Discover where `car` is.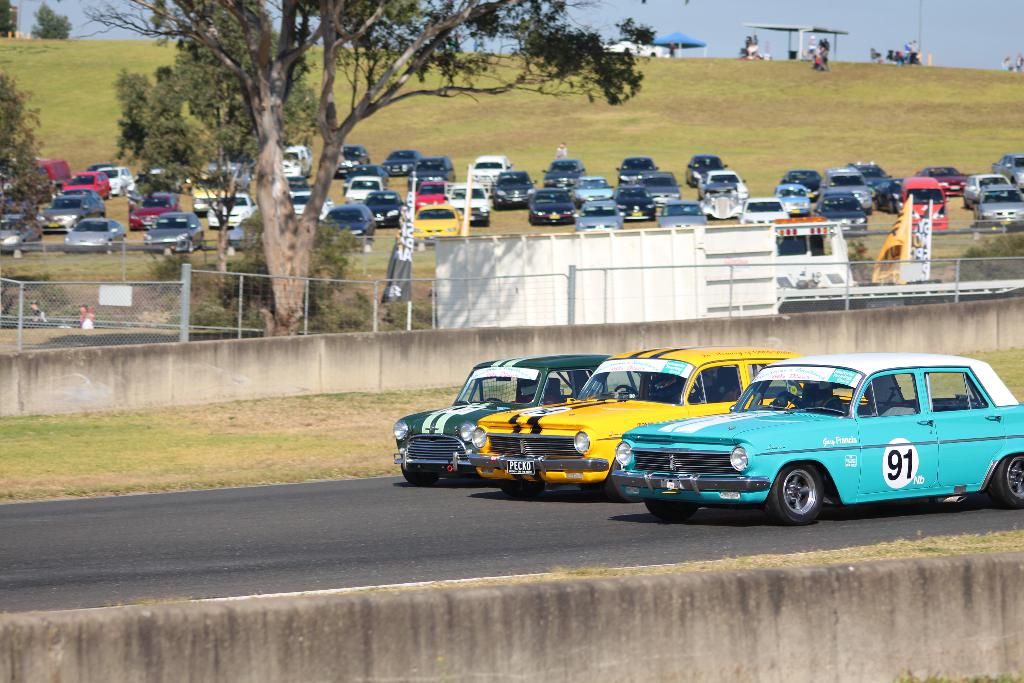
Discovered at (x1=814, y1=192, x2=868, y2=236).
